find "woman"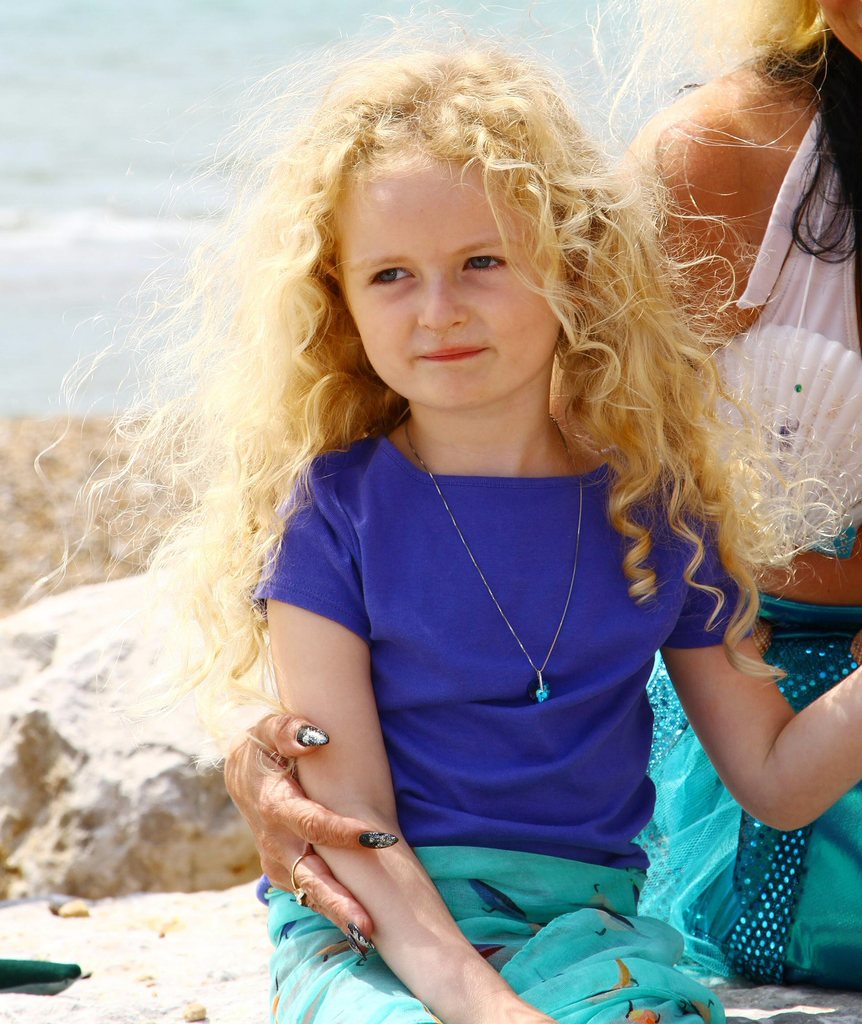
detection(223, 0, 861, 986)
